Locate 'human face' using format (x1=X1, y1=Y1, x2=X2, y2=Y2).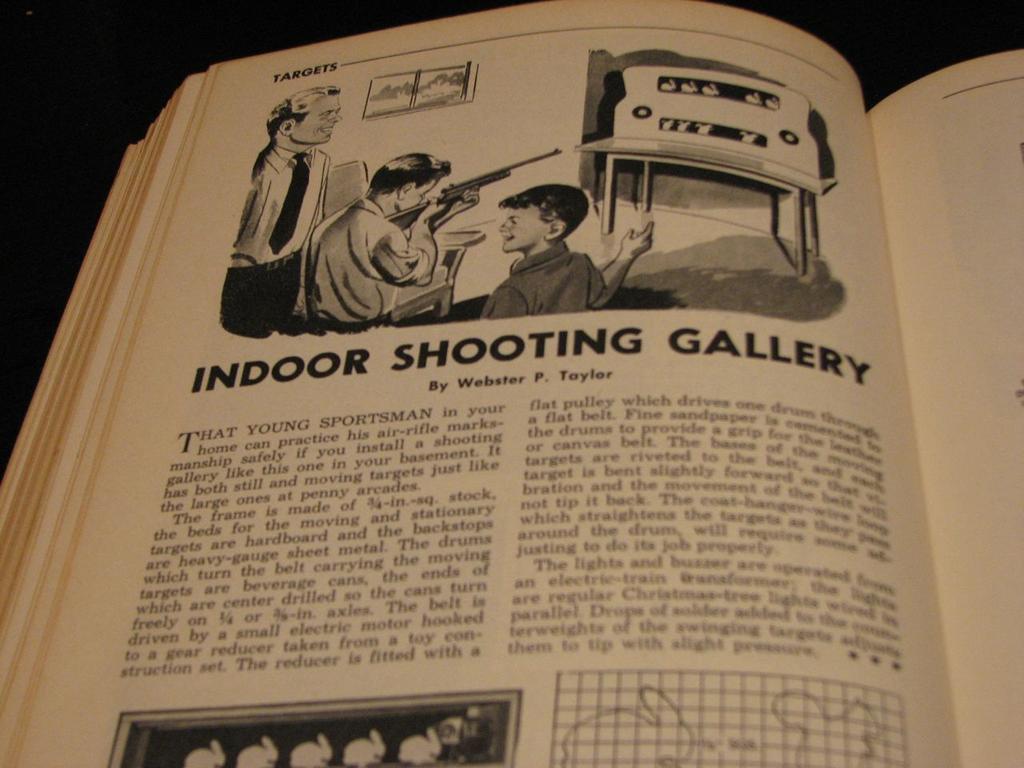
(x1=500, y1=203, x2=546, y2=253).
